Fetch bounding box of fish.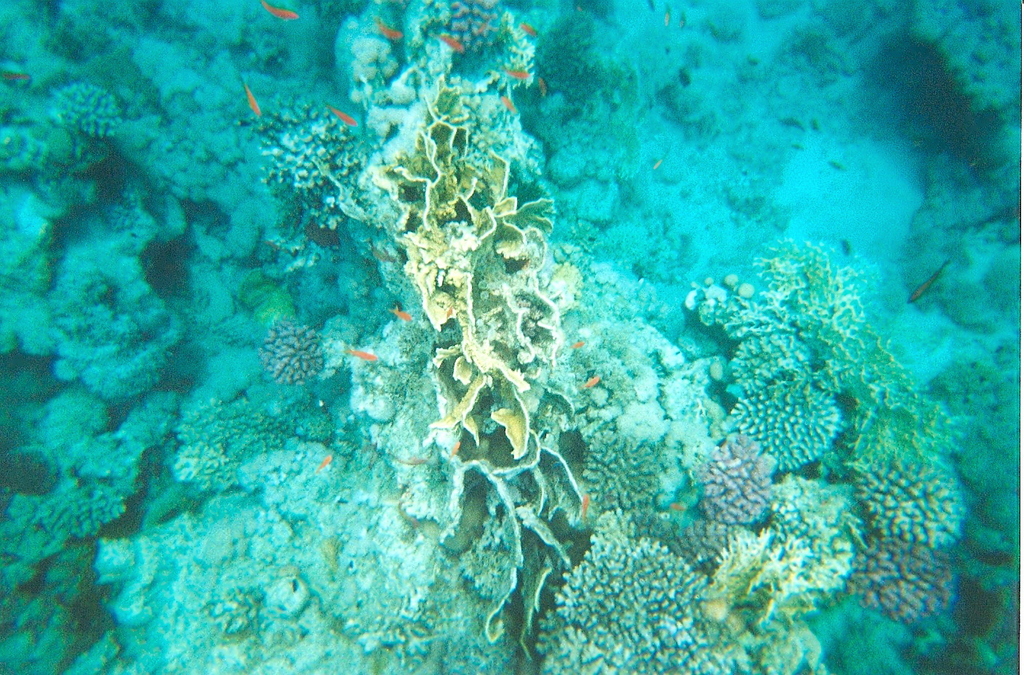
Bbox: rect(350, 350, 379, 363).
